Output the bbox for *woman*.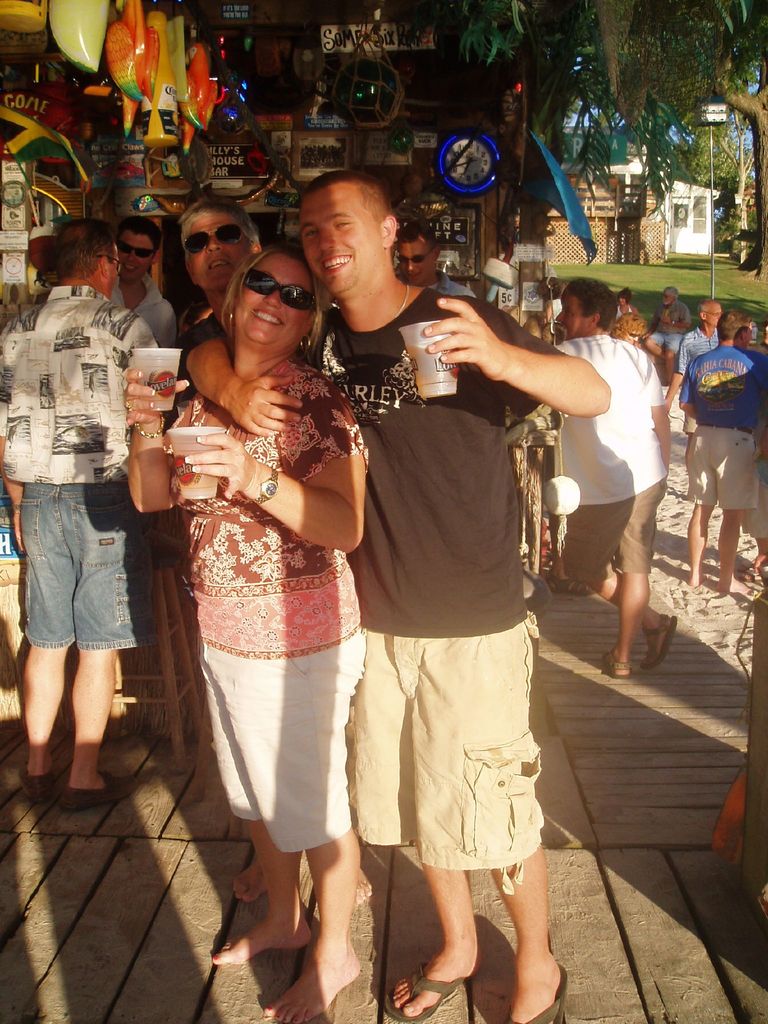
pyautogui.locateOnScreen(150, 209, 378, 962).
